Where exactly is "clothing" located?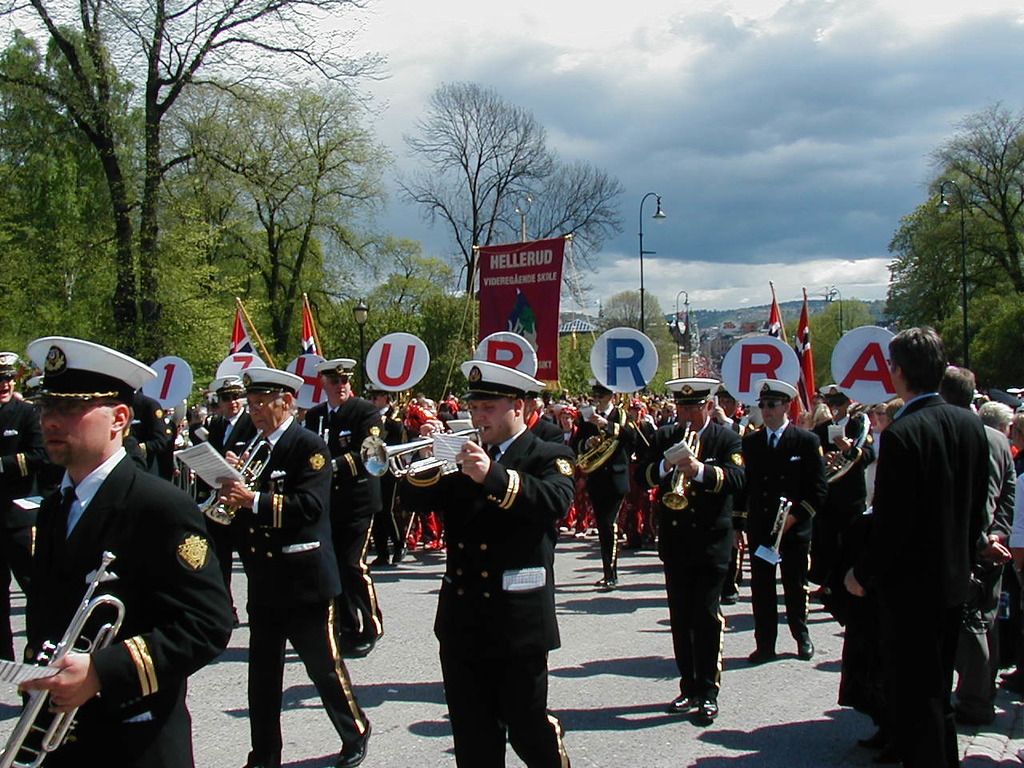
Its bounding box is [x1=522, y1=378, x2=570, y2=550].
